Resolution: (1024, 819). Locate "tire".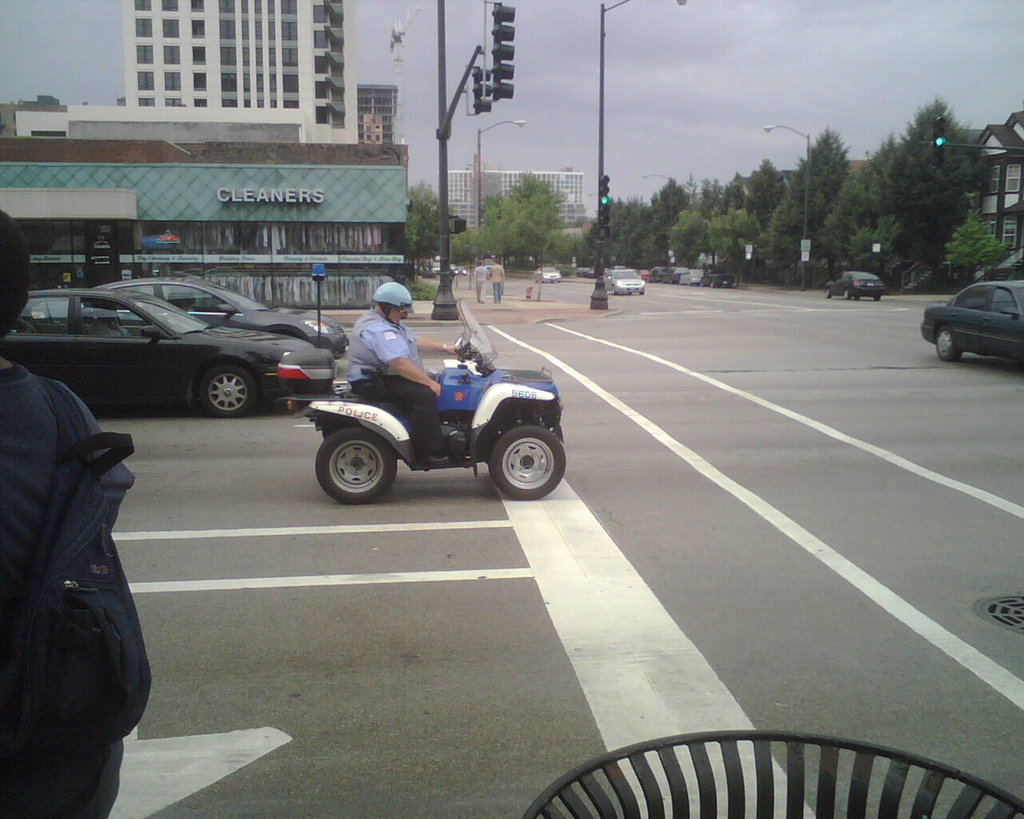
box=[637, 292, 642, 294].
